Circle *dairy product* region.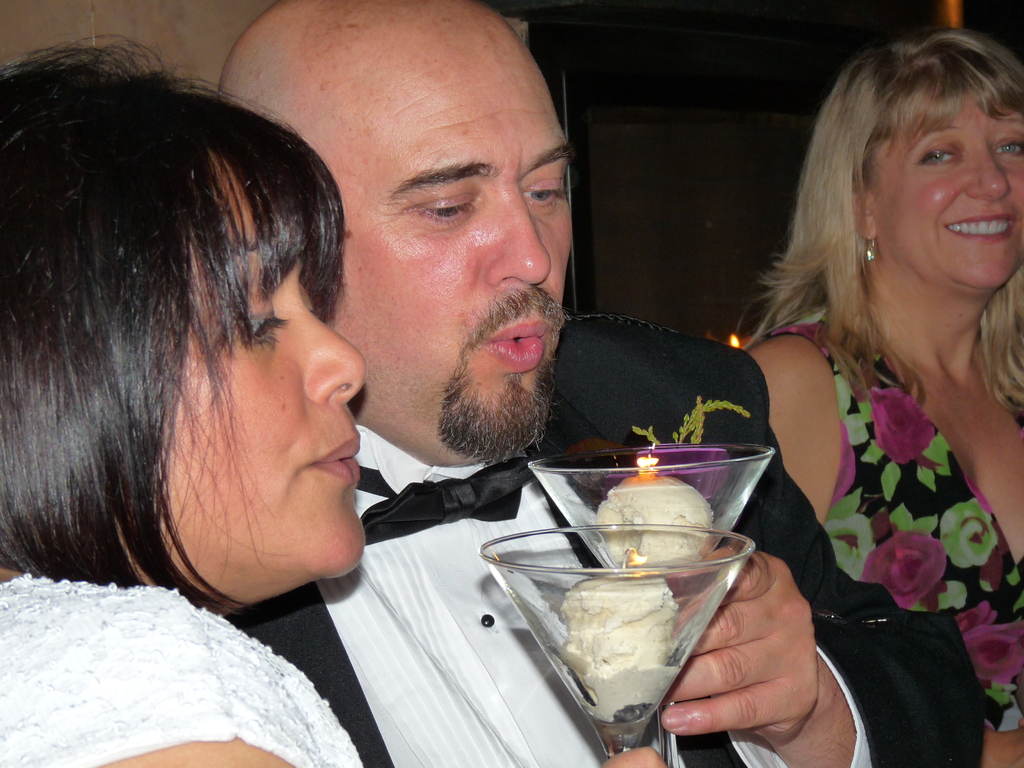
Region: 529,554,718,707.
